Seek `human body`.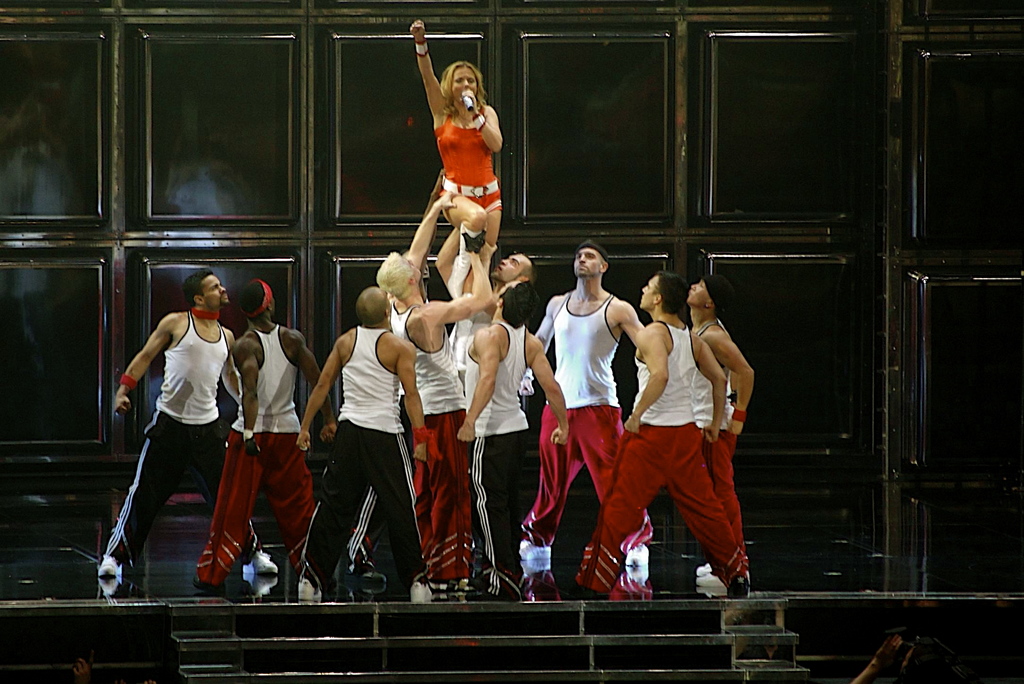
189/271/316/606.
